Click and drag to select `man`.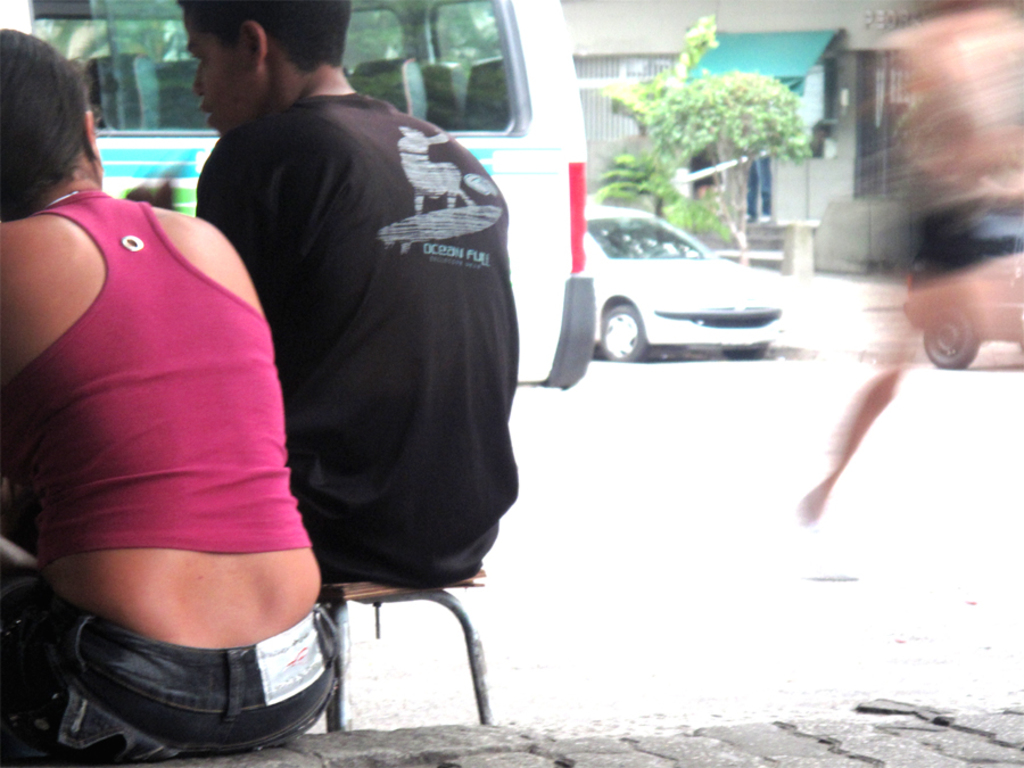
Selection: 170, 0, 519, 592.
